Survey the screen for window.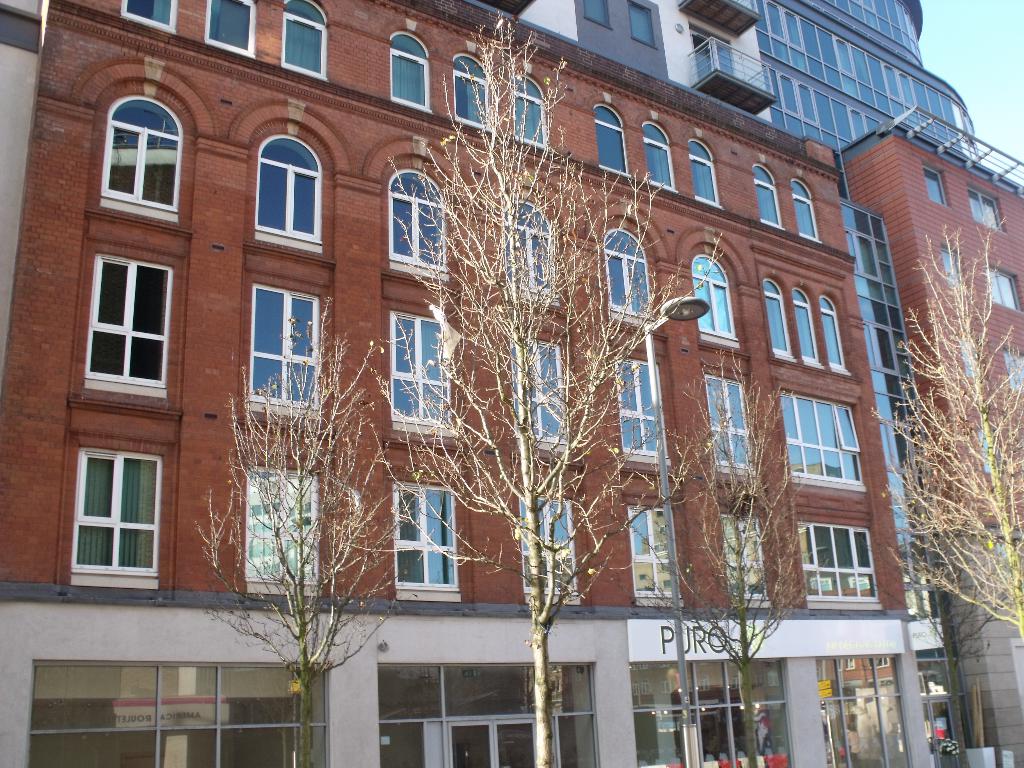
Survey found: pyautogui.locateOnScreen(392, 318, 451, 429).
